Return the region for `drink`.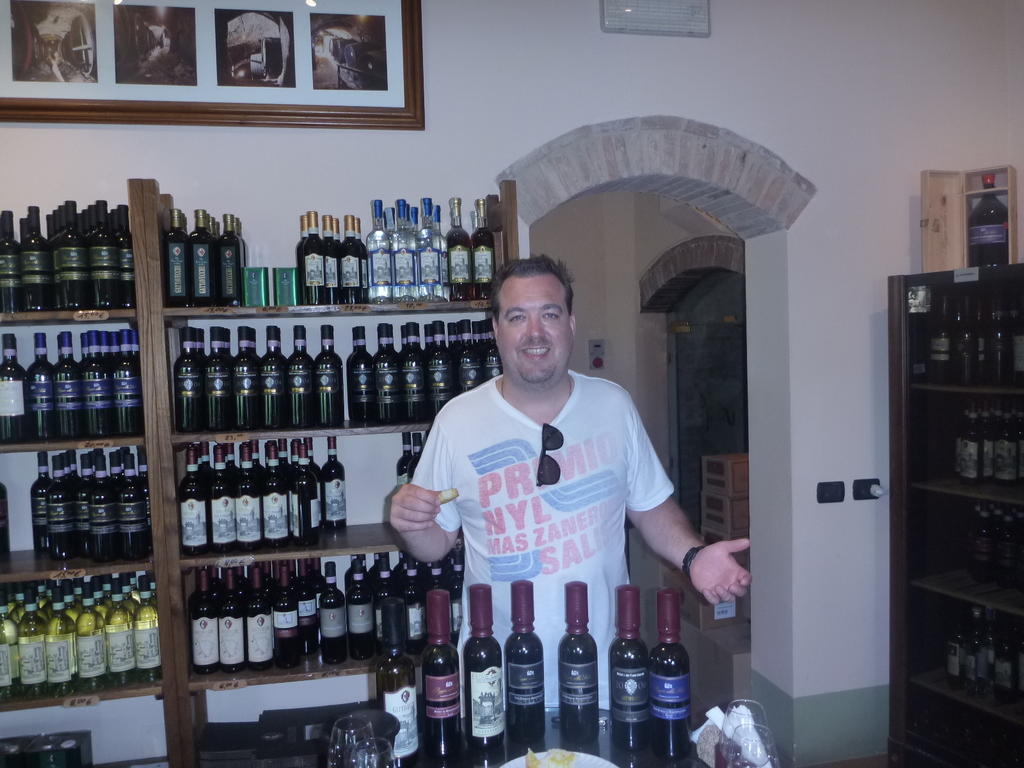
select_region(408, 611, 458, 751).
